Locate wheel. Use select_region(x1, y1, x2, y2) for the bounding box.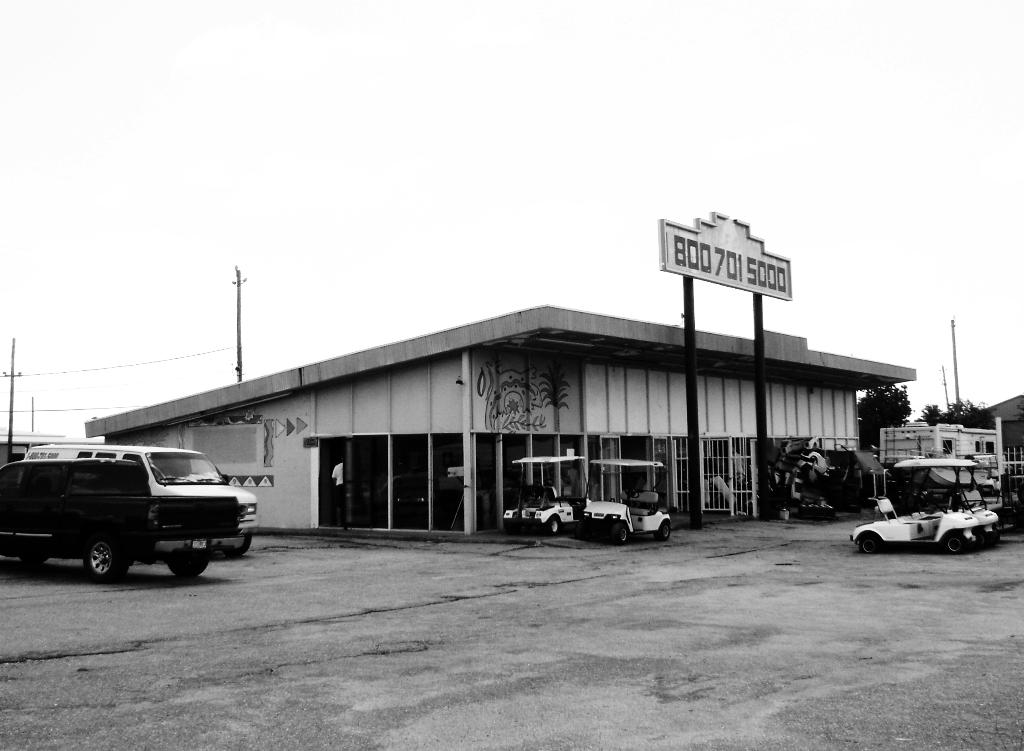
select_region(946, 533, 971, 558).
